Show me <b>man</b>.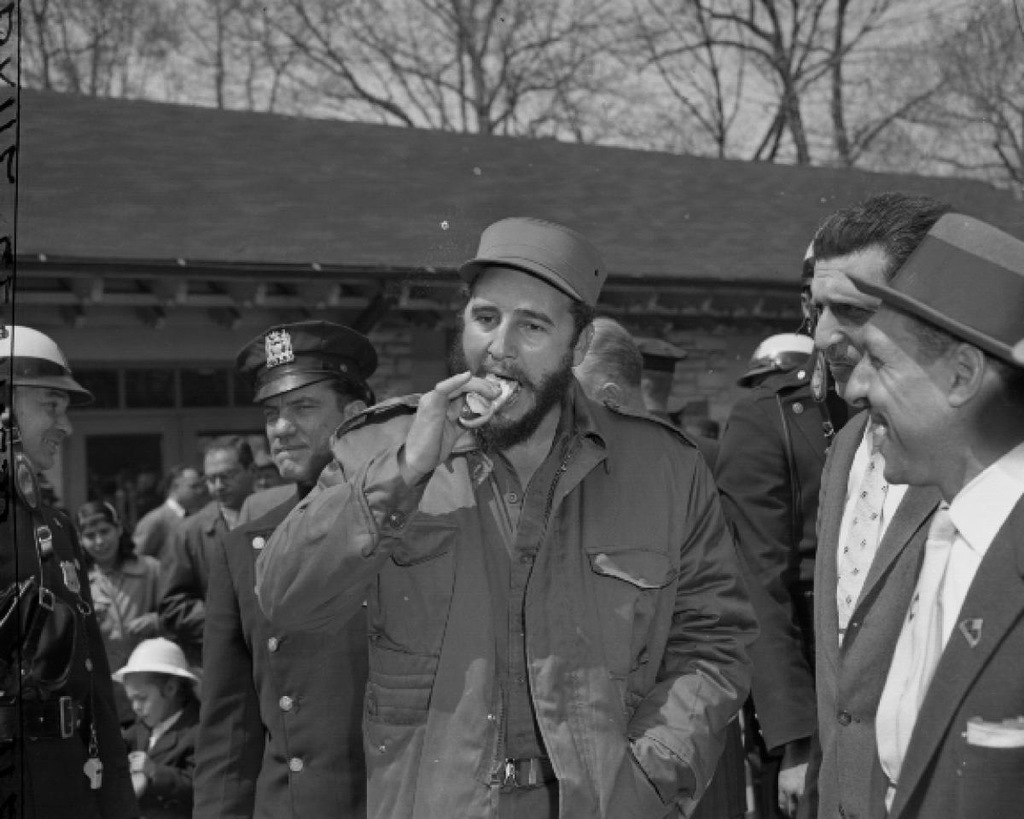
<b>man</b> is here: Rect(571, 313, 649, 414).
